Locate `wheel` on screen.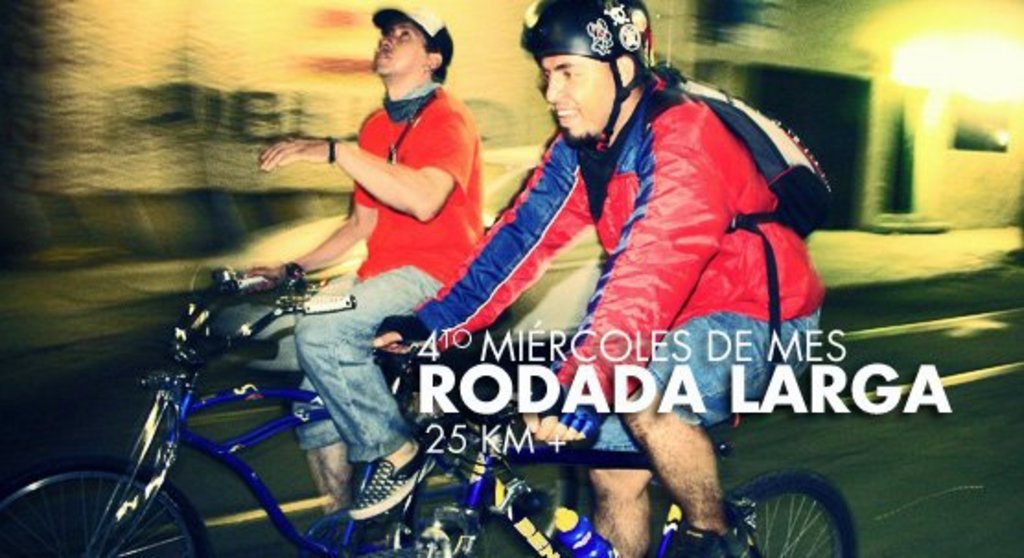
On screen at bbox=(0, 451, 203, 556).
